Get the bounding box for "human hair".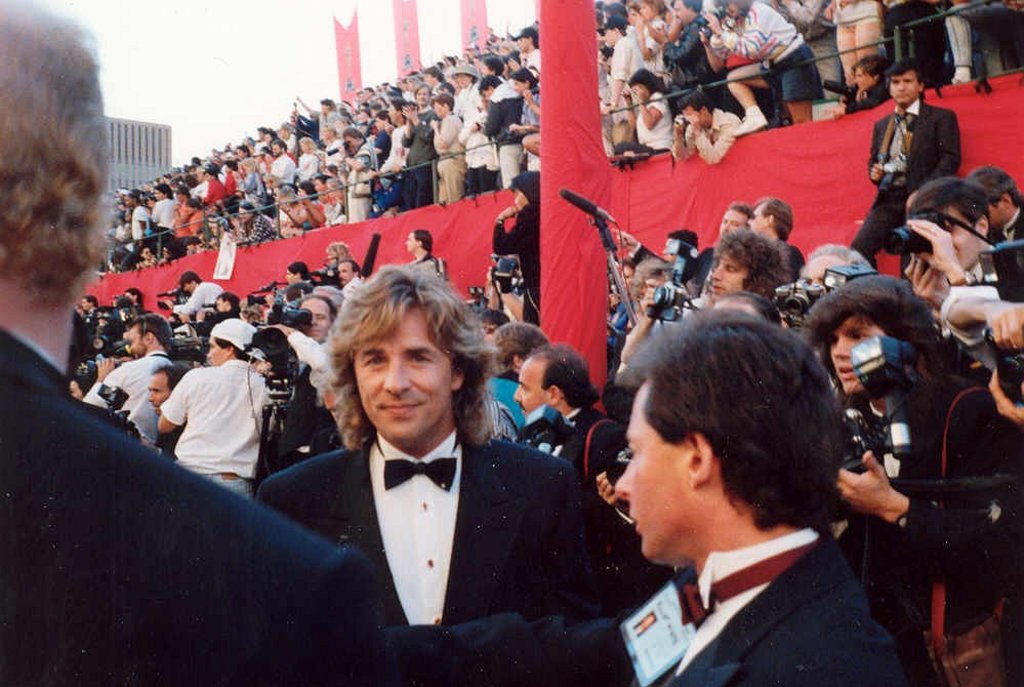
crop(490, 317, 547, 369).
